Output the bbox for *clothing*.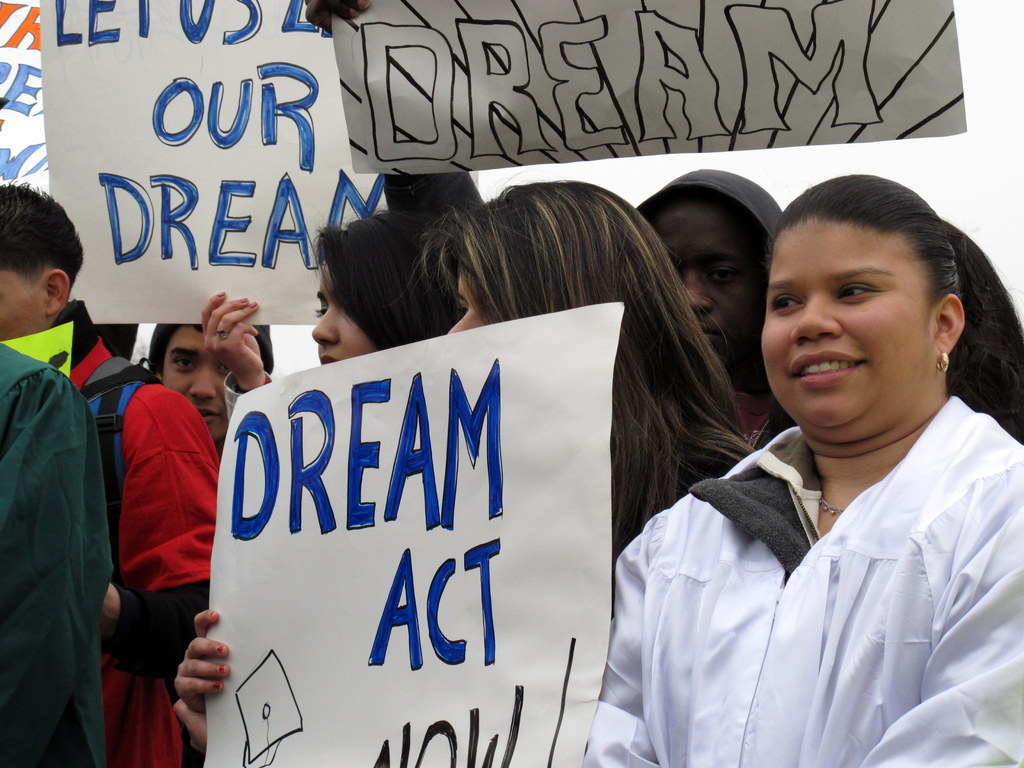
(68, 338, 218, 767).
